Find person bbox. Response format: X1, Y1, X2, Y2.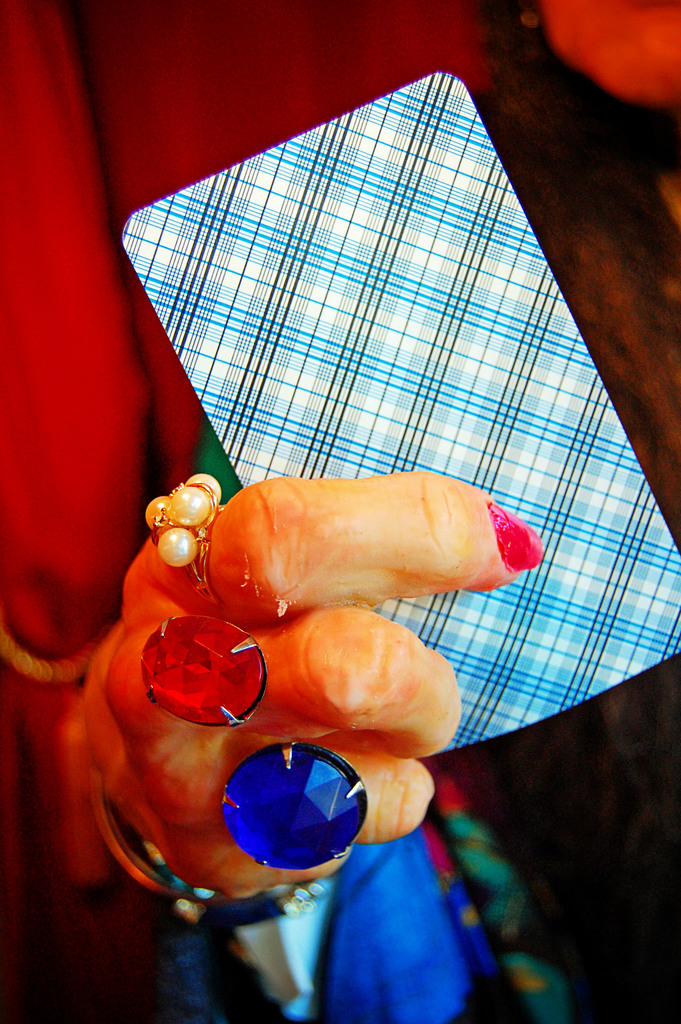
0, 0, 680, 1023.
